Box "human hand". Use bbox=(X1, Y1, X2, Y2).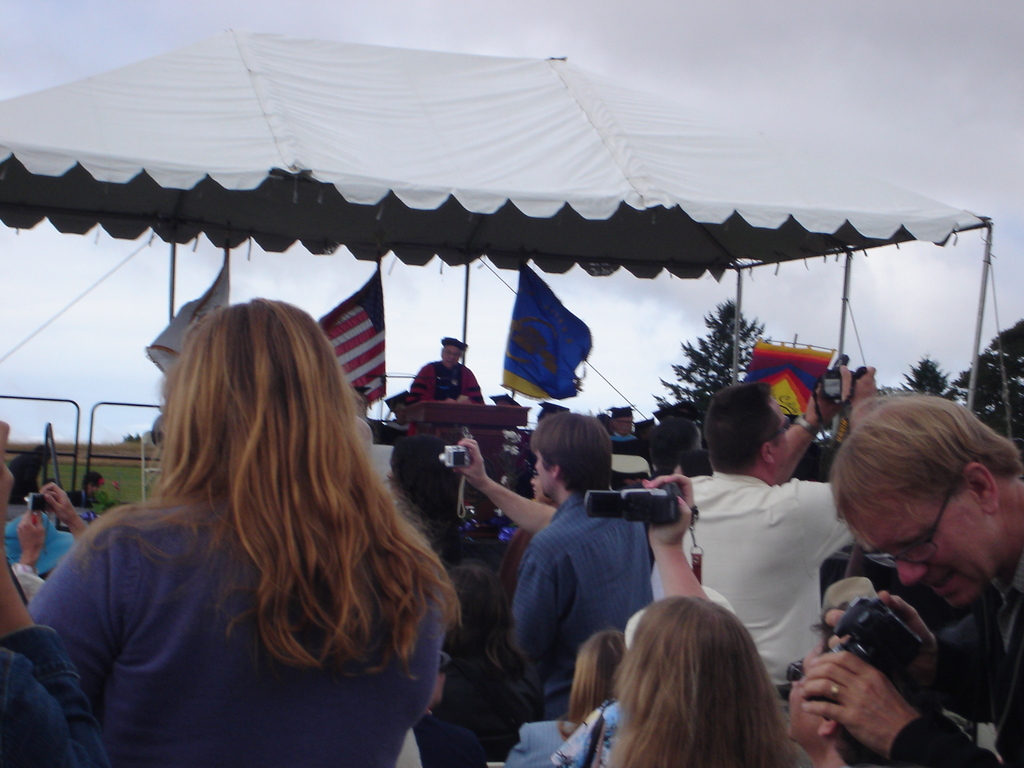
bbox=(15, 508, 47, 560).
